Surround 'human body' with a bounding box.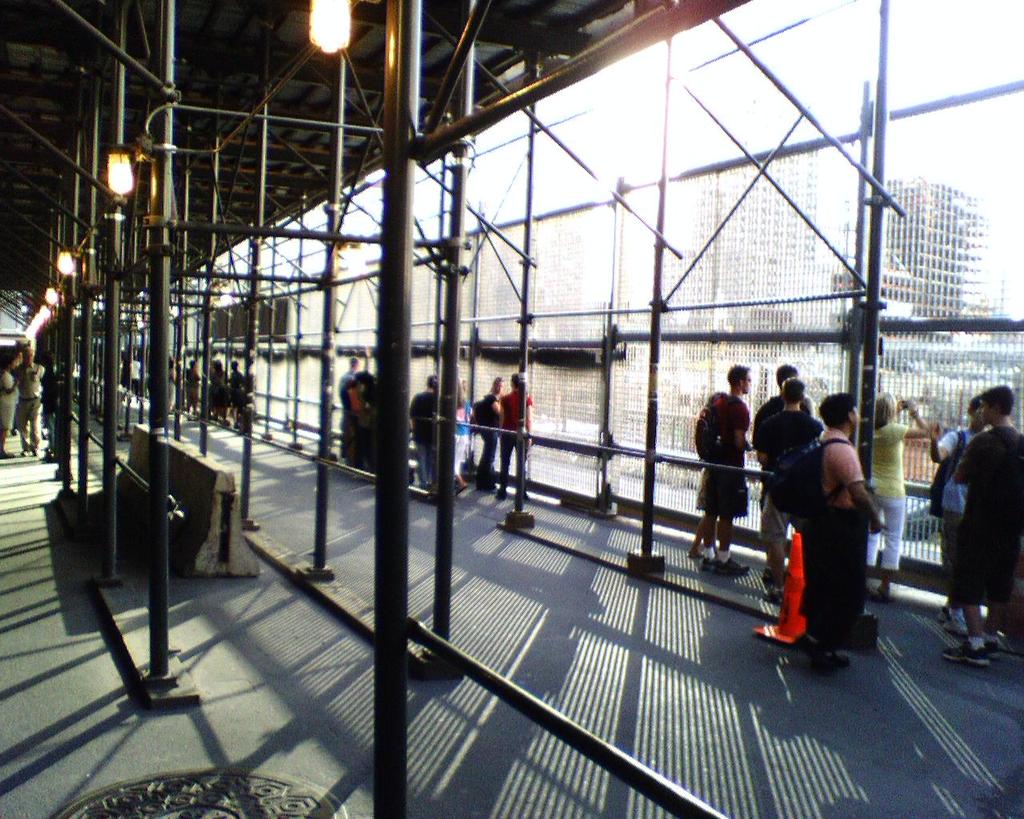
753:388:815:509.
